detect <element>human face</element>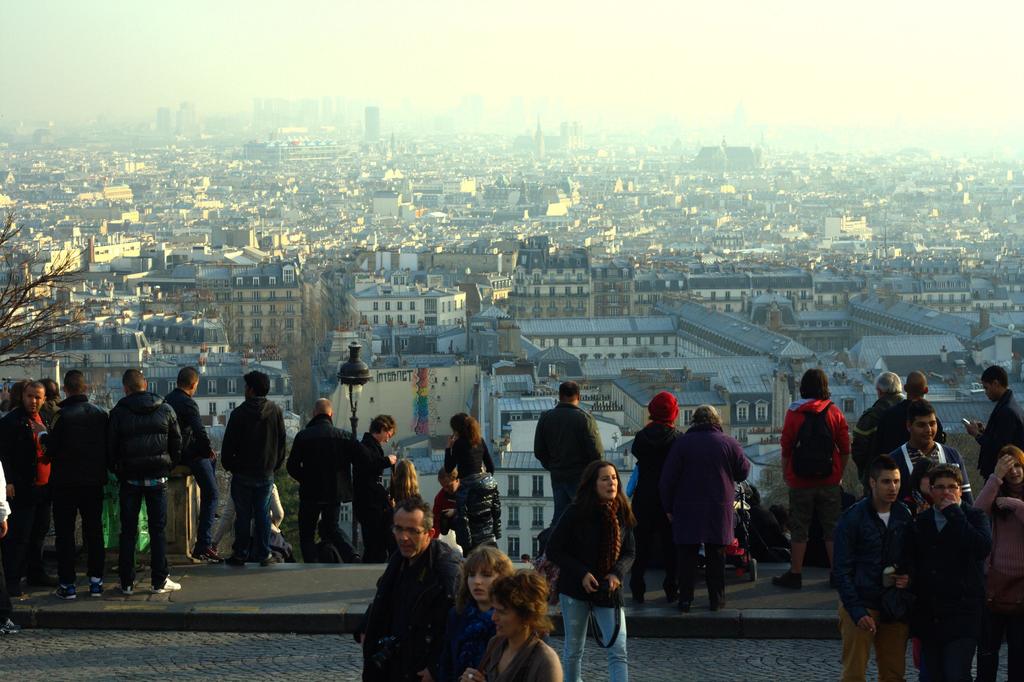
1004:456:1023:485
